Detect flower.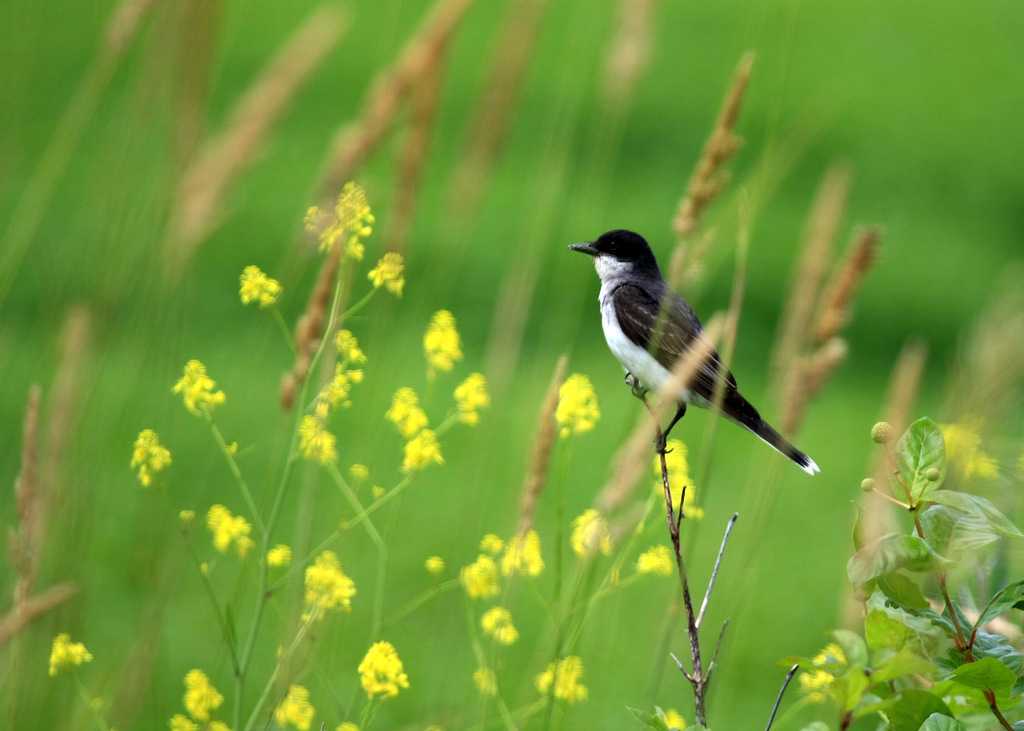
Detected at 422 303 464 378.
